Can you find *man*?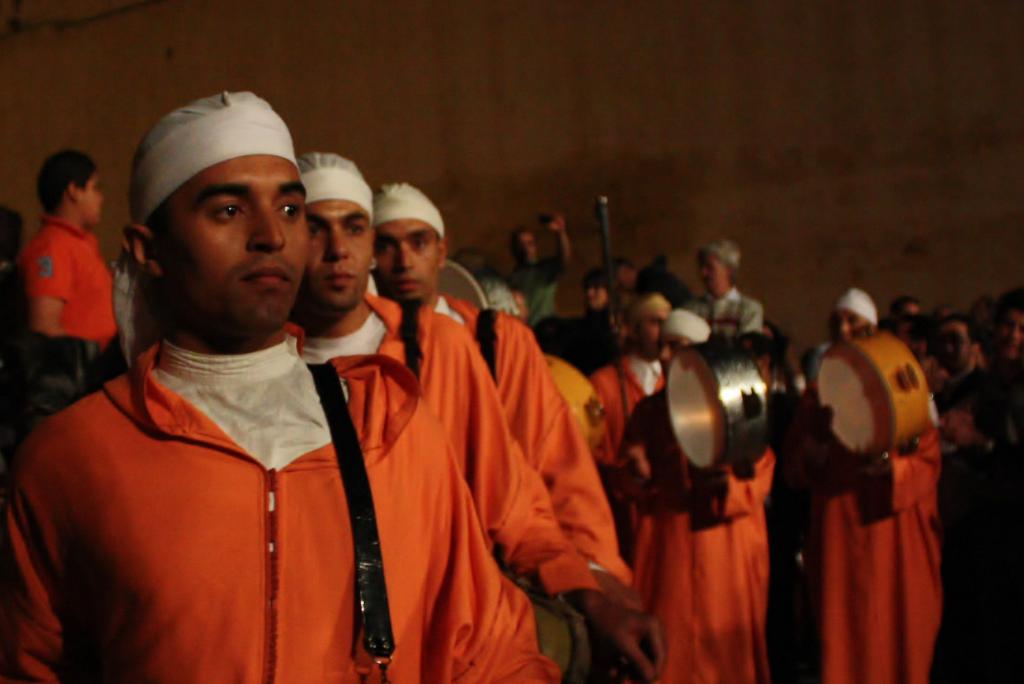
Yes, bounding box: <box>298,151,669,683</box>.
